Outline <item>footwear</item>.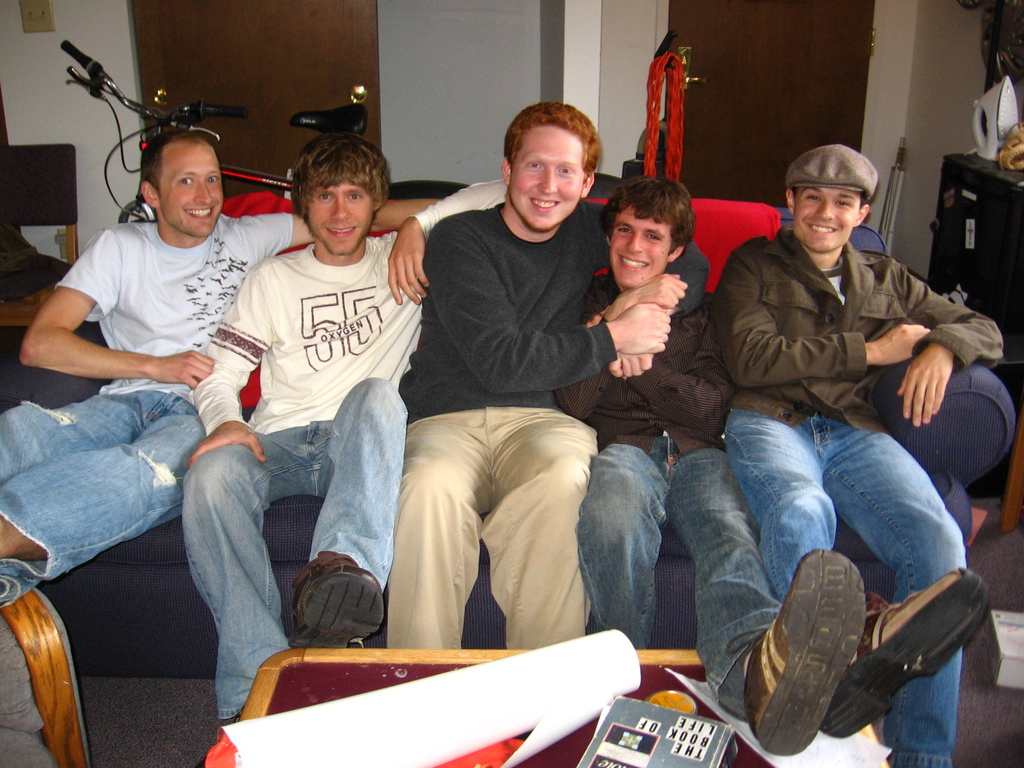
Outline: (left=810, top=560, right=987, bottom=753).
